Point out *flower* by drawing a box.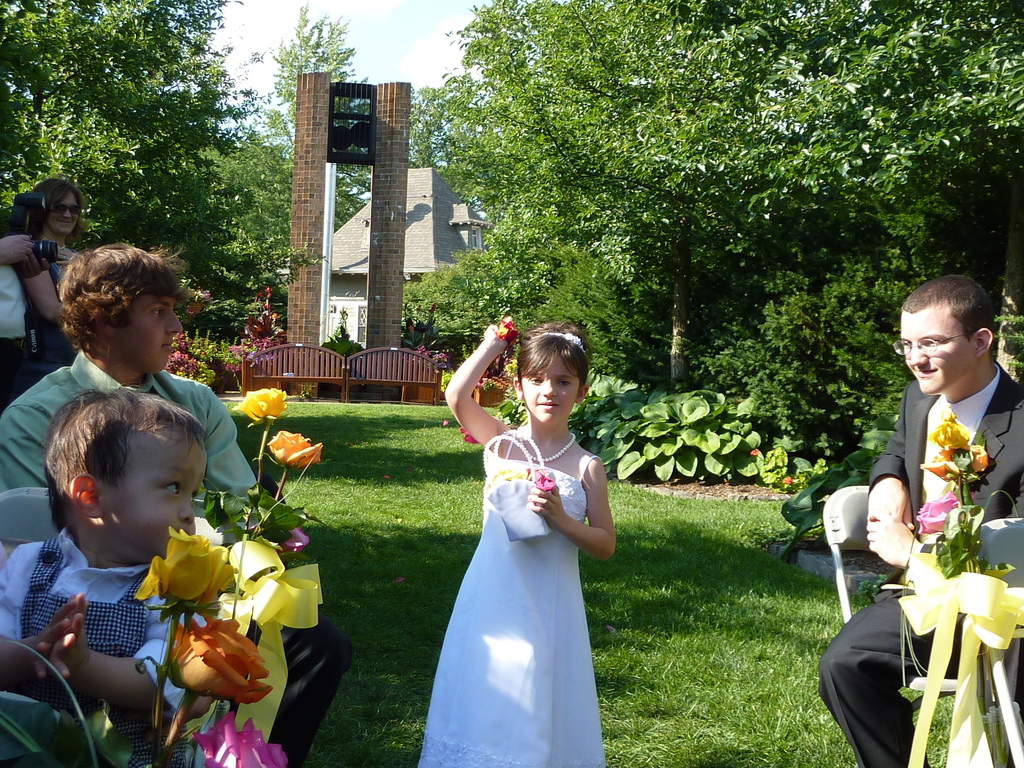
box=[493, 316, 517, 344].
